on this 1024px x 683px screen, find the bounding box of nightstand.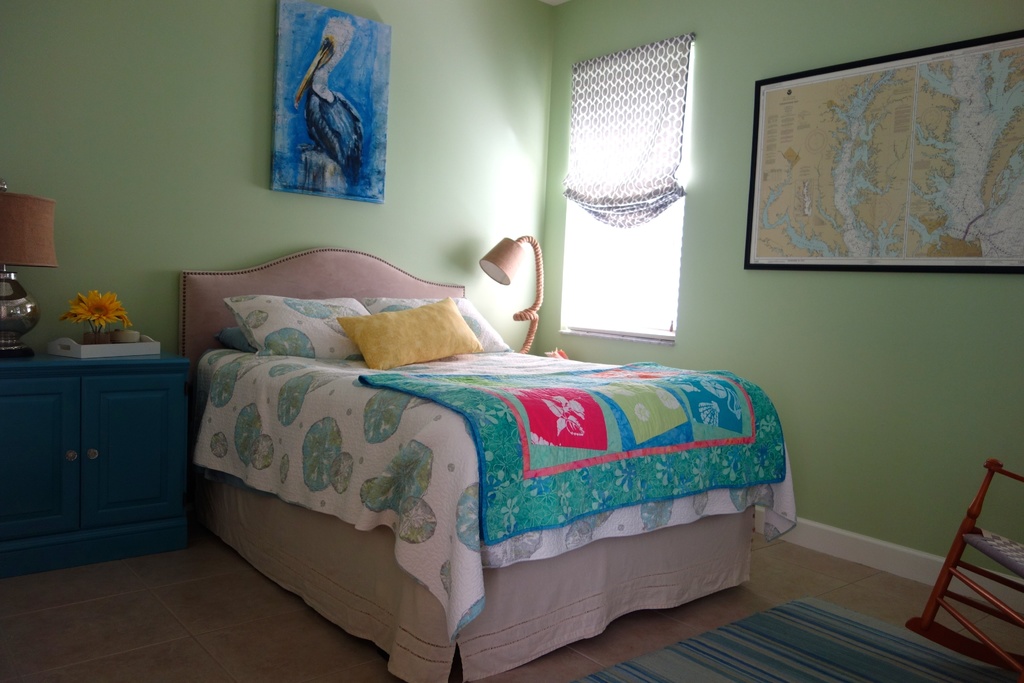
Bounding box: region(4, 353, 187, 572).
